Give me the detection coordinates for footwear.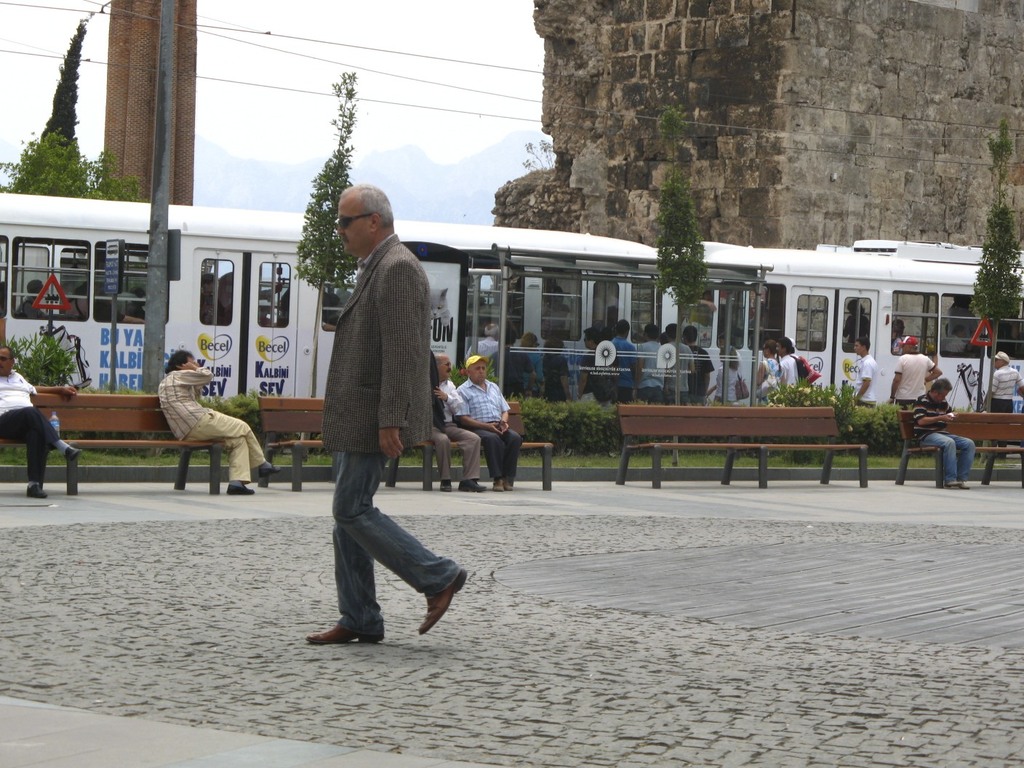
[left=943, top=479, right=969, bottom=491].
